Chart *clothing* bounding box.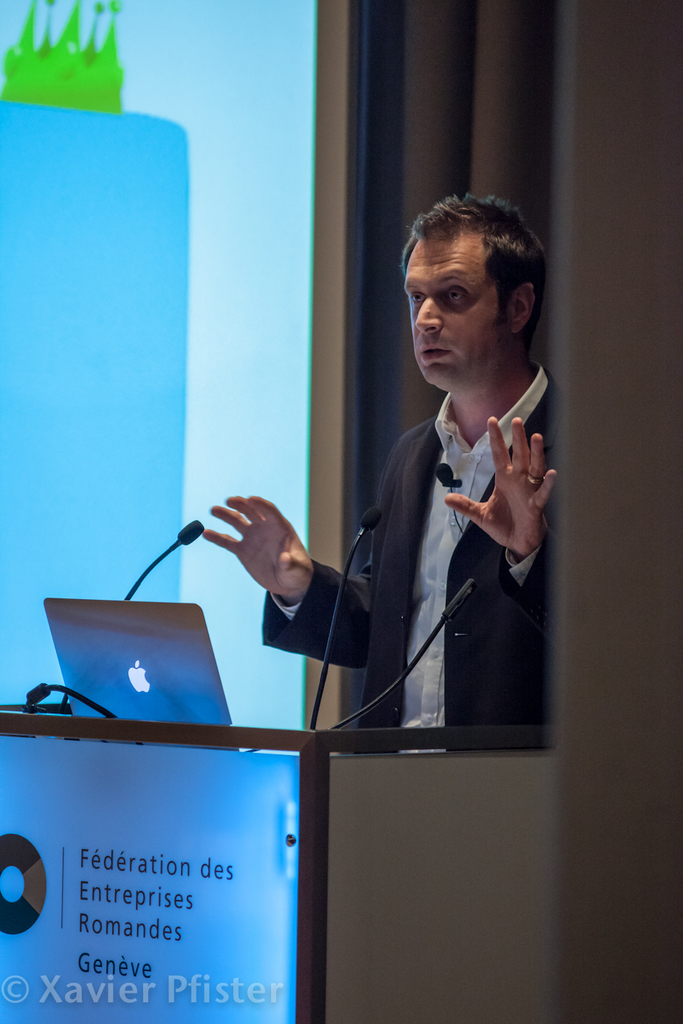
Charted: {"x1": 222, "y1": 384, "x2": 598, "y2": 756}.
